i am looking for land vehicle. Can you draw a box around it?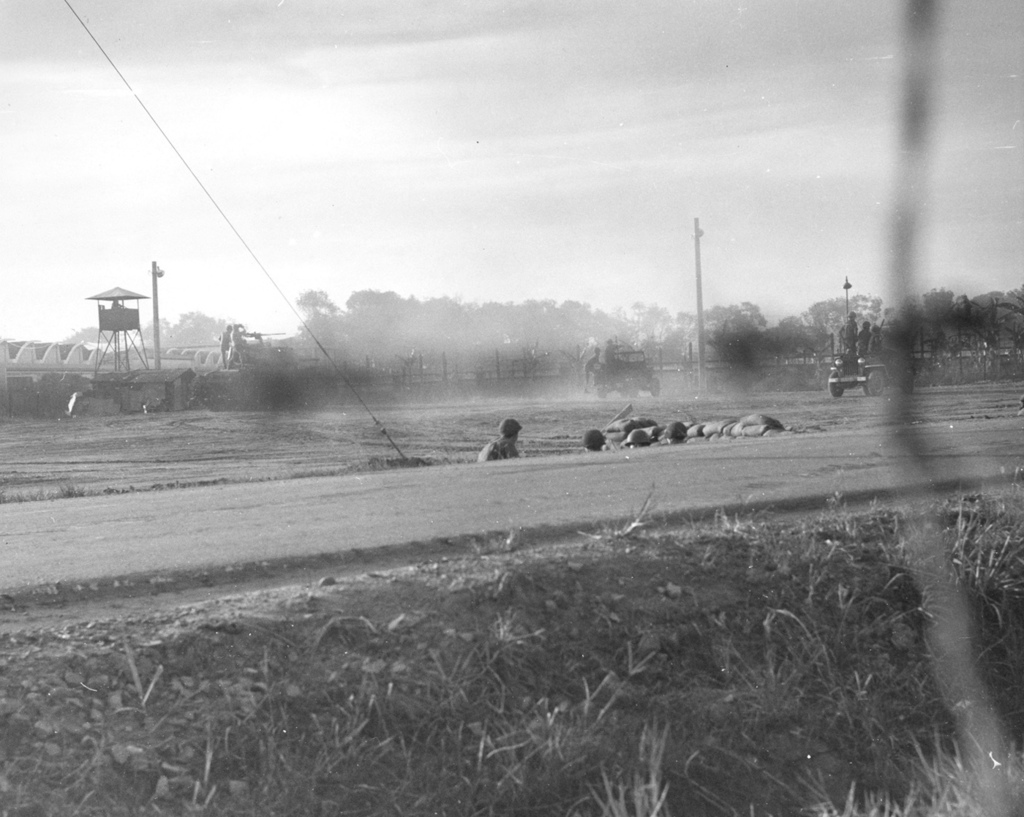
Sure, the bounding box is box(597, 341, 661, 393).
